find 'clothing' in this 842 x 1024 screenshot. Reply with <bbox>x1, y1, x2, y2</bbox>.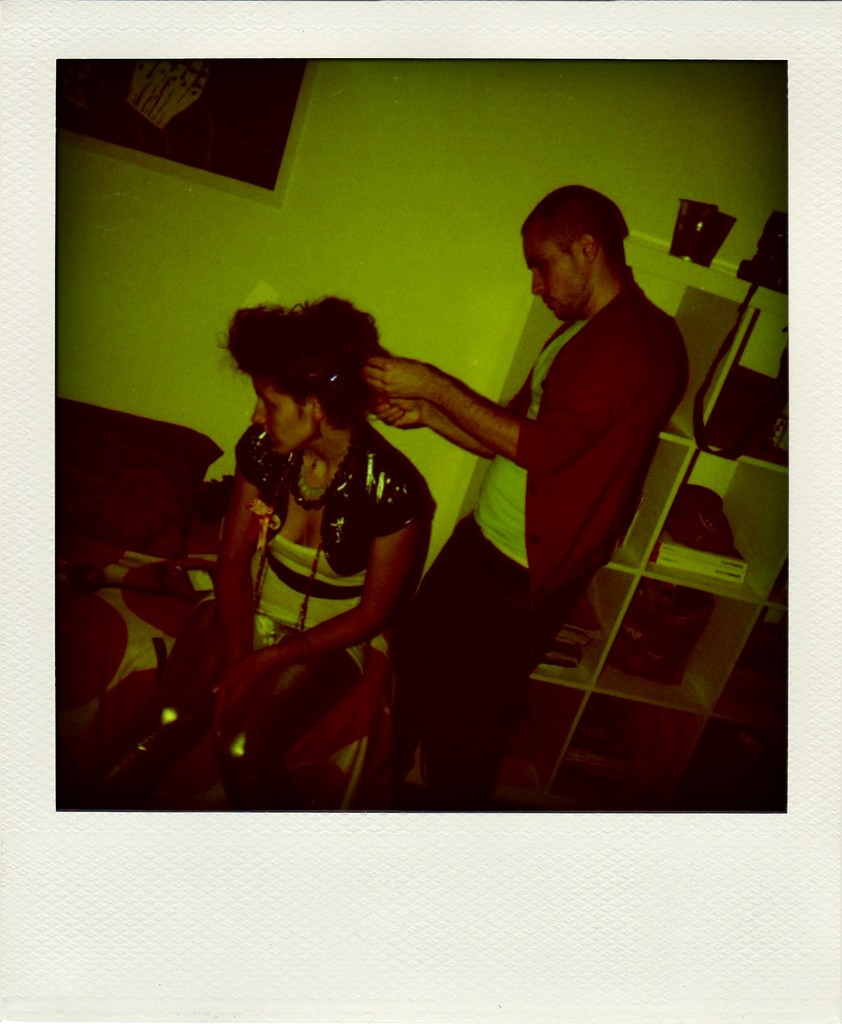
<bbox>381, 512, 573, 815</bbox>.
